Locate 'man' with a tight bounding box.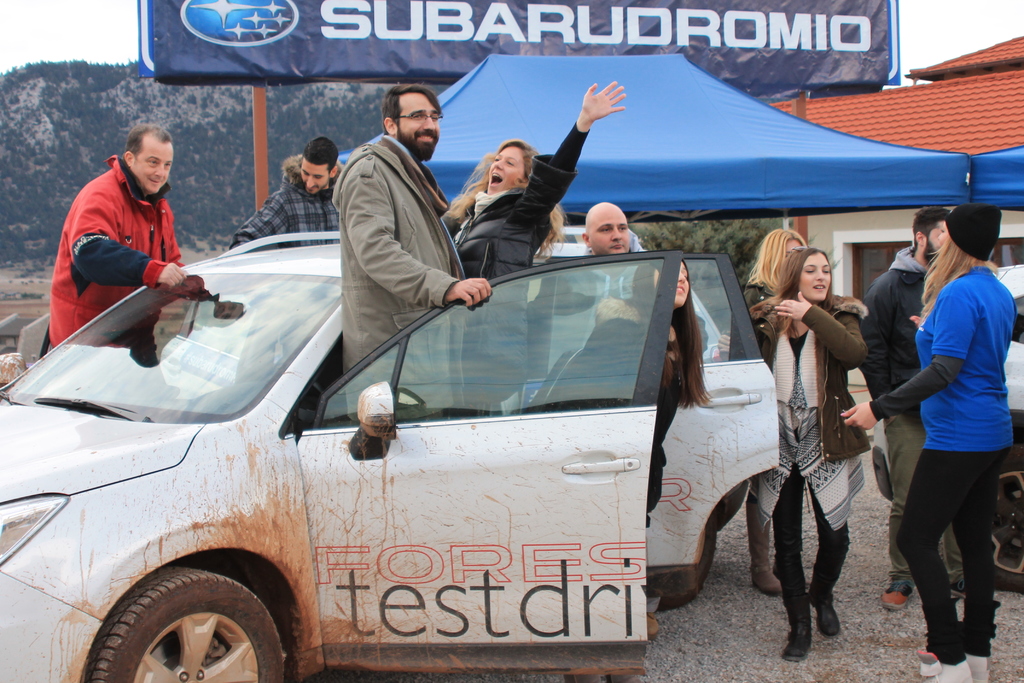
{"left": 855, "top": 205, "right": 965, "bottom": 611}.
